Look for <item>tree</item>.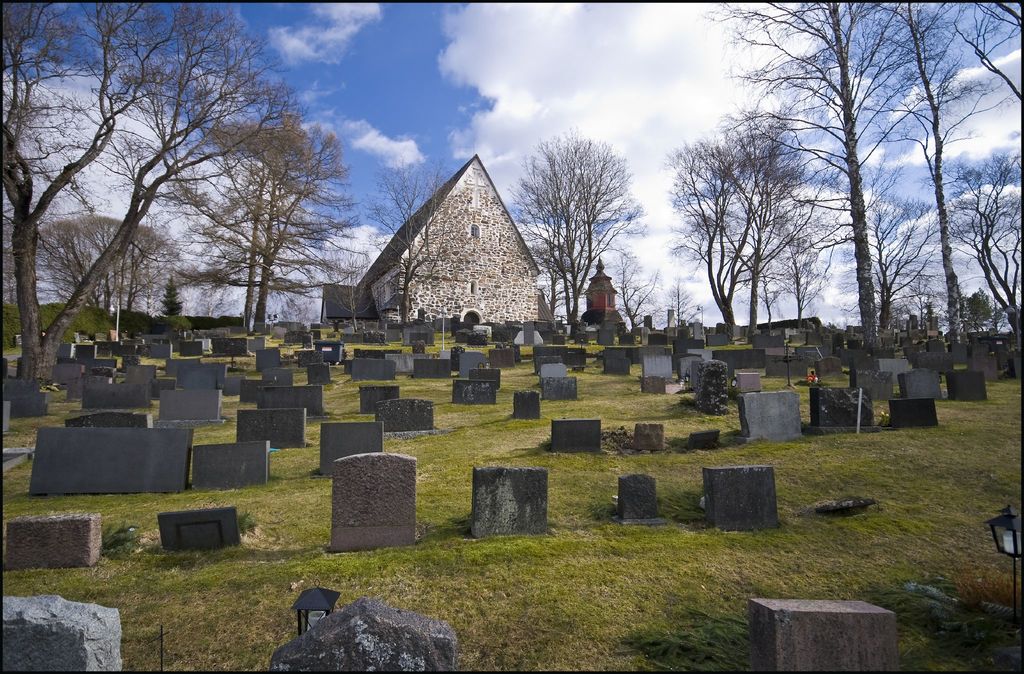
Found: <box>667,124,790,355</box>.
